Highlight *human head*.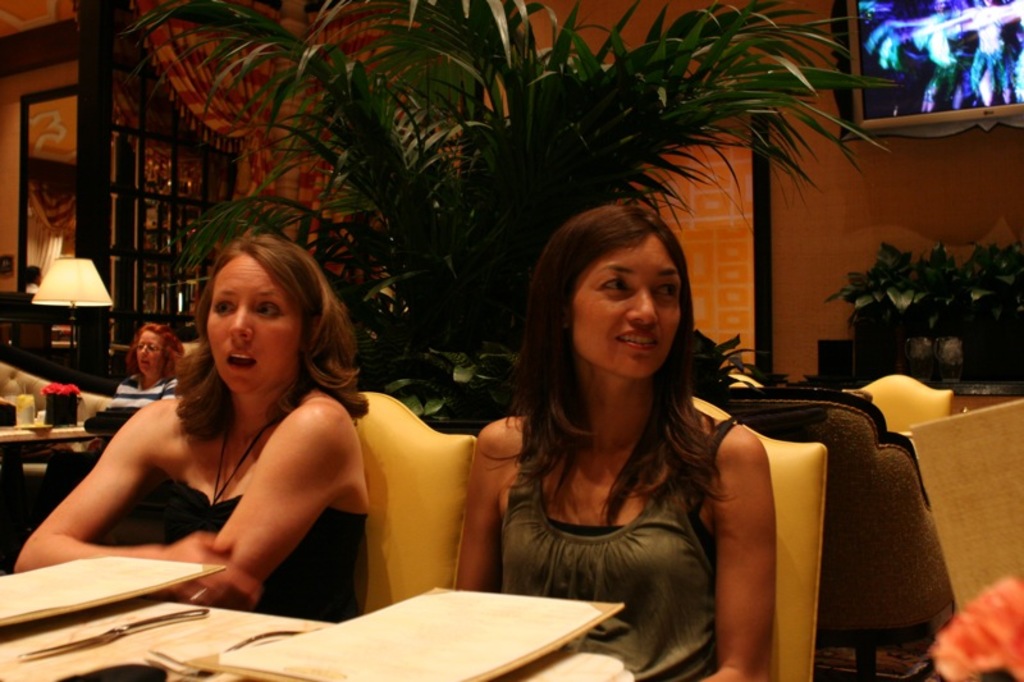
Highlighted region: (524, 201, 689, 389).
